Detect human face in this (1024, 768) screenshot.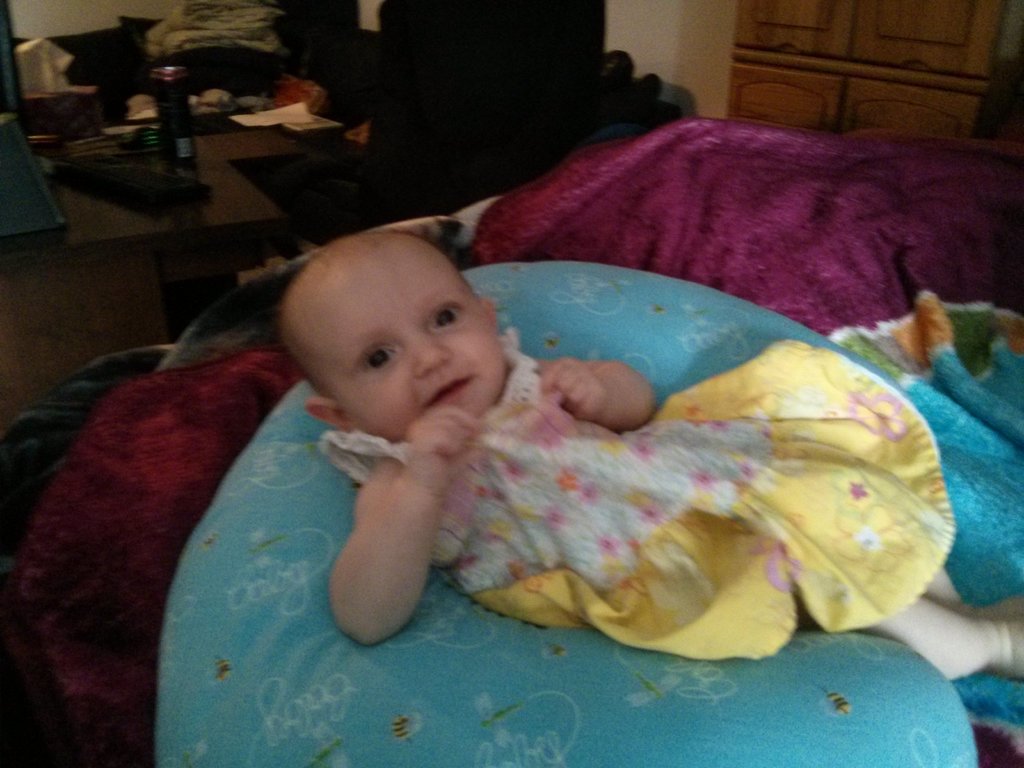
Detection: 308:232:508:442.
